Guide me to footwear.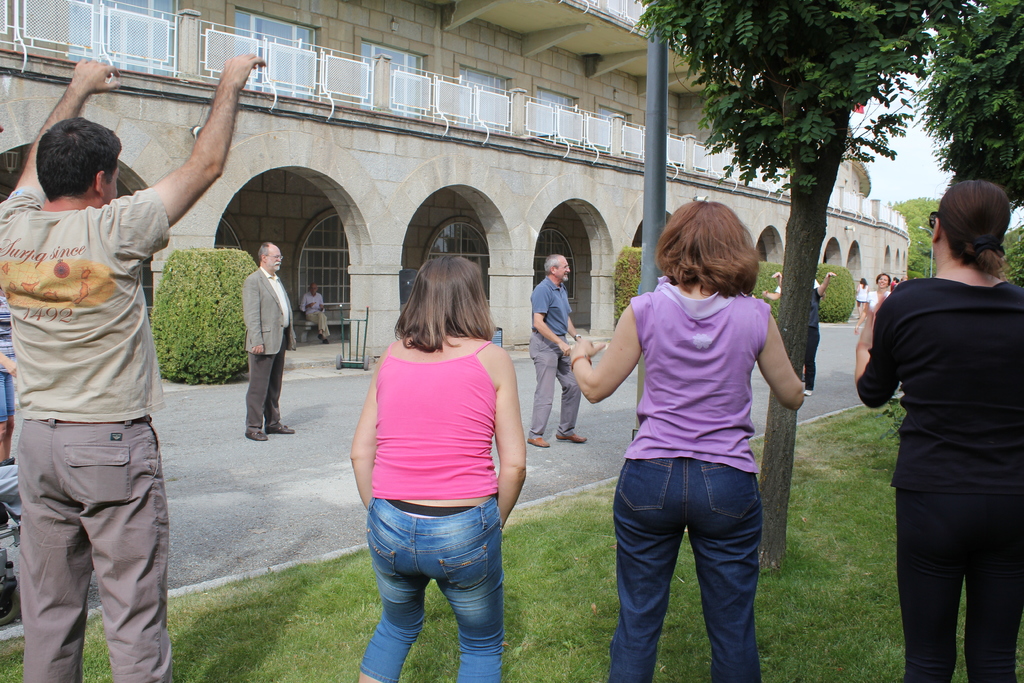
Guidance: (317, 333, 323, 341).
